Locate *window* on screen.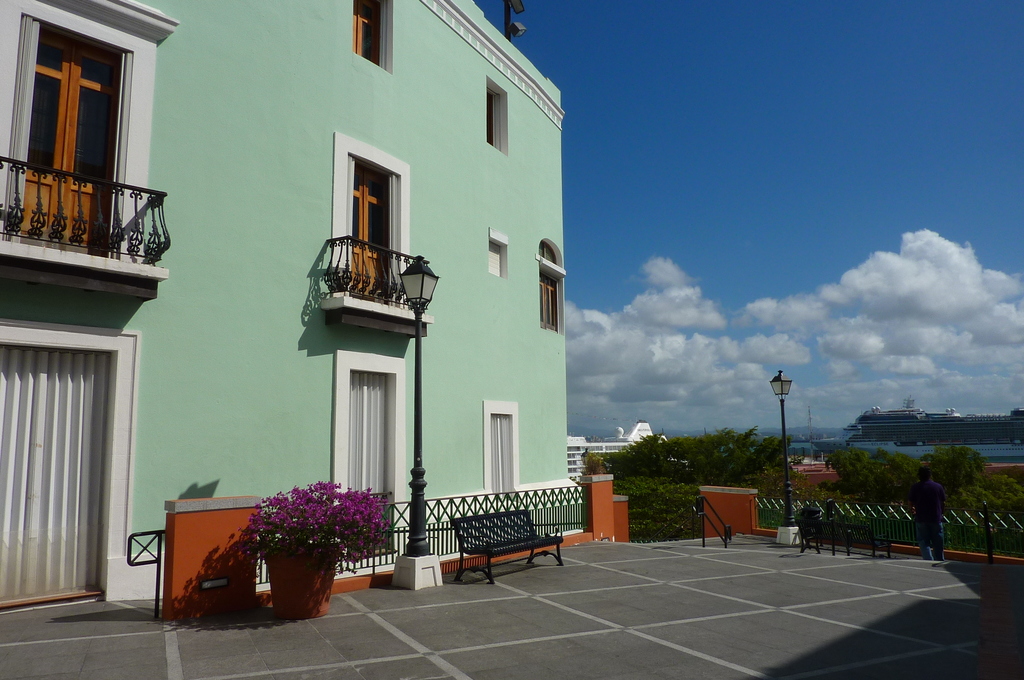
On screen at [x1=348, y1=161, x2=402, y2=299].
